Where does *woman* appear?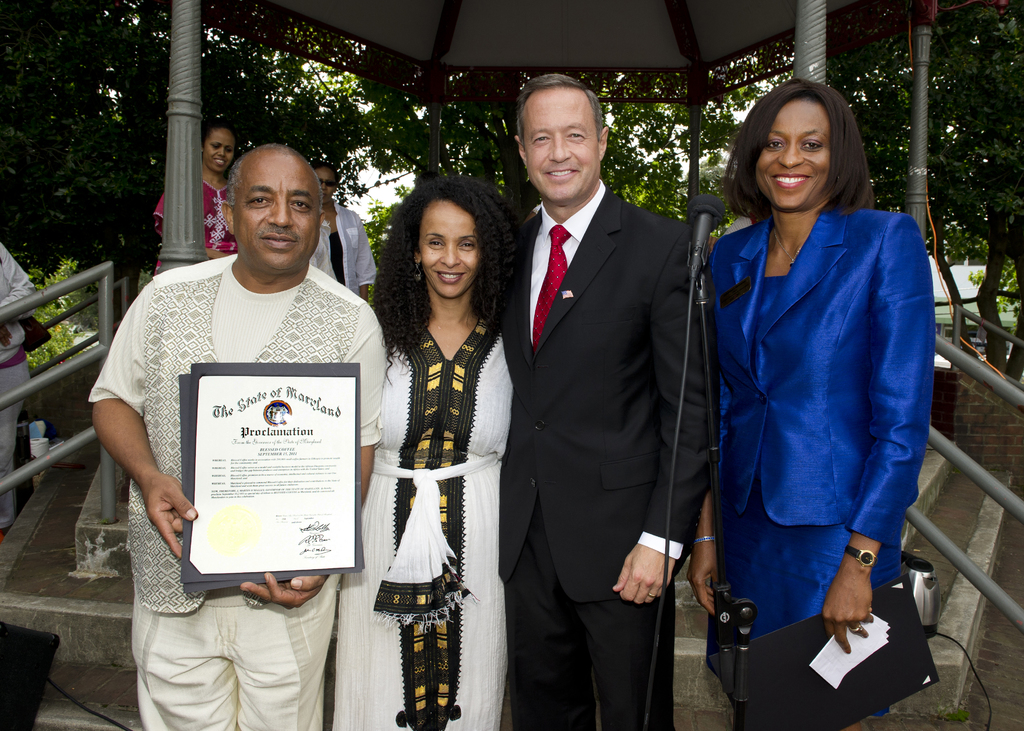
Appears at x1=684 y1=74 x2=938 y2=730.
